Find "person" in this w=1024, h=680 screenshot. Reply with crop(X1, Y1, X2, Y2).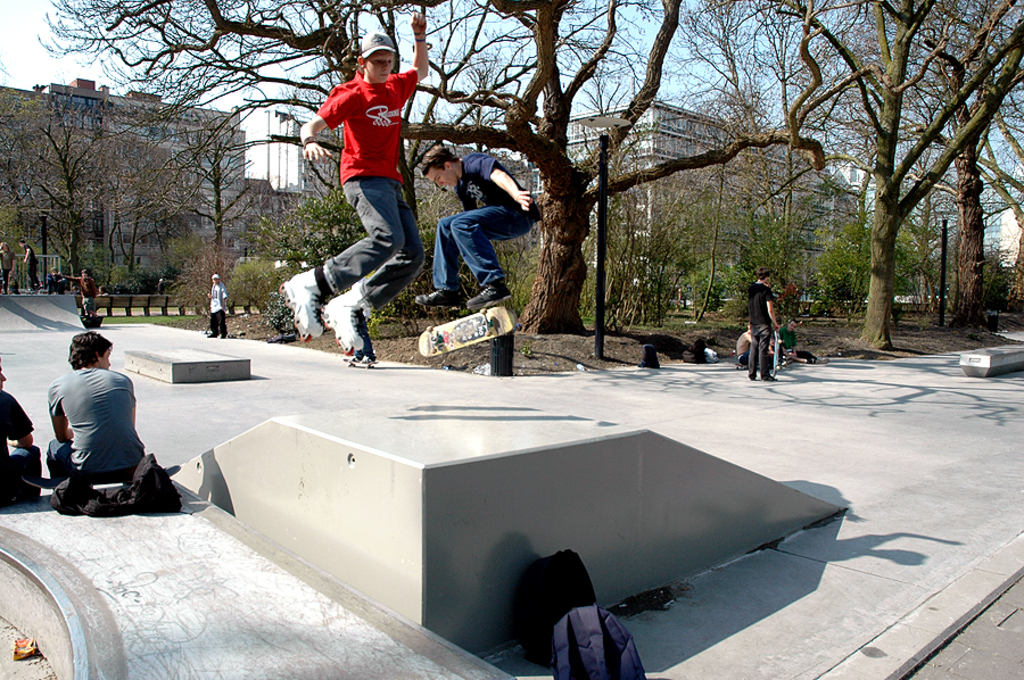
crop(16, 237, 42, 293).
